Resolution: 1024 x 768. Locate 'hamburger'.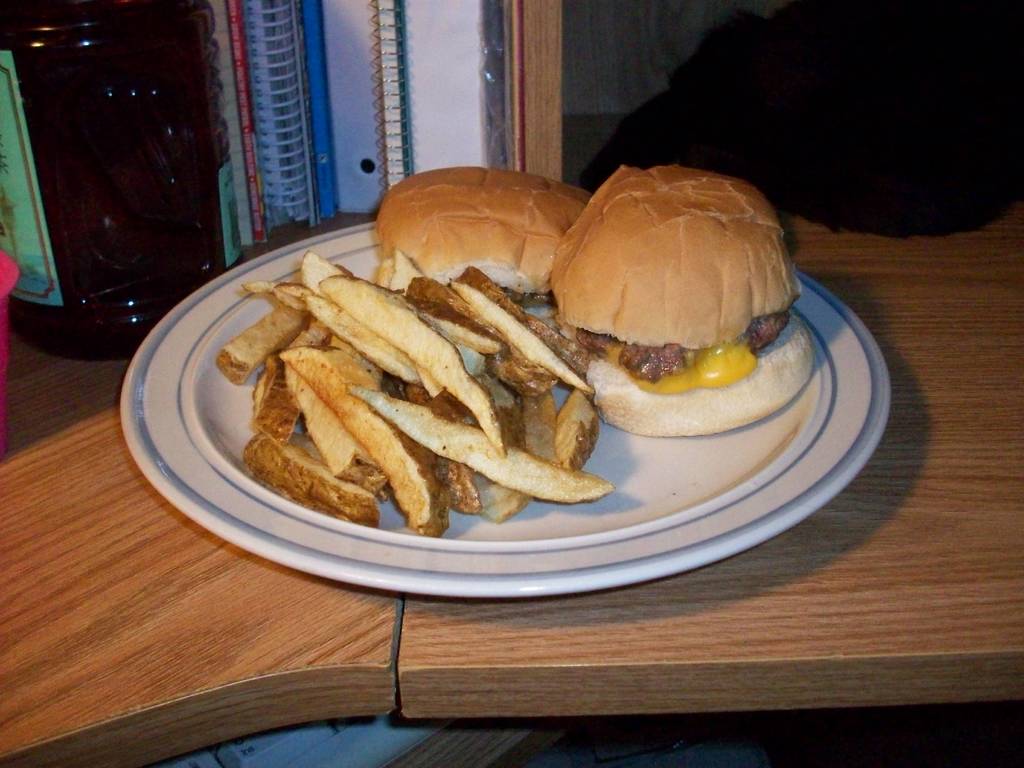
BBox(551, 164, 821, 434).
